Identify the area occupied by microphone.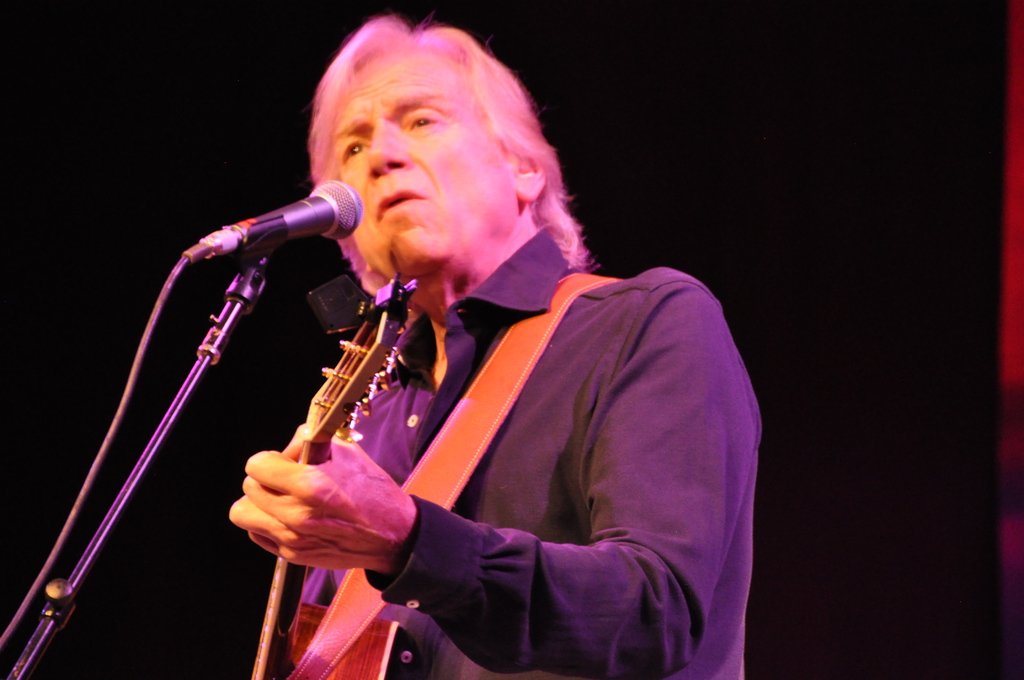
Area: (188,179,366,266).
